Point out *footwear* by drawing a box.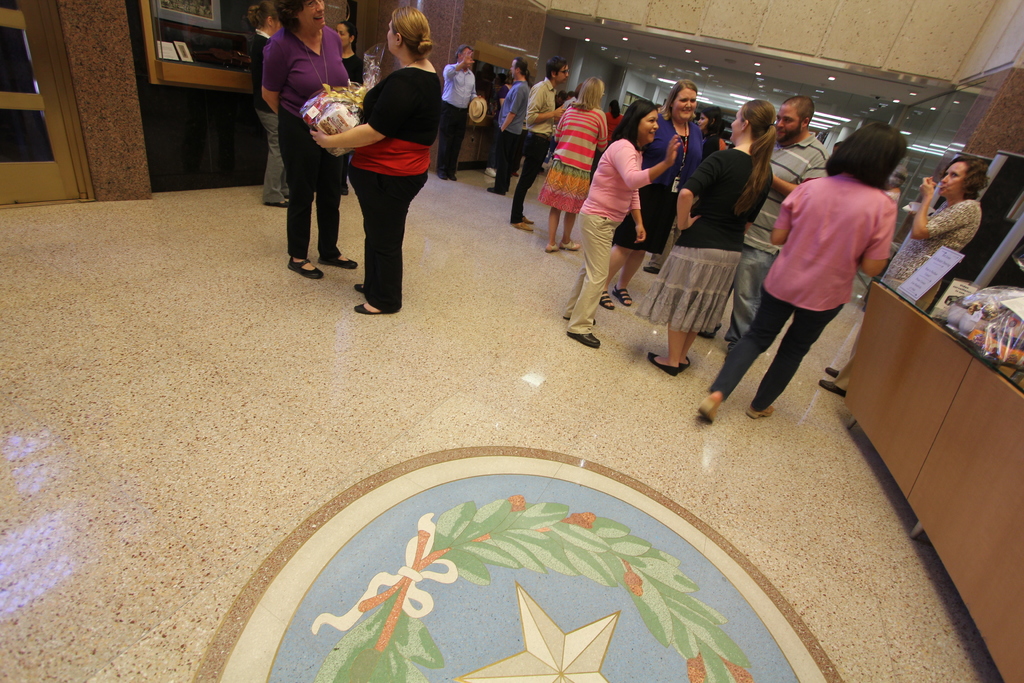
(left=351, top=297, right=400, bottom=320).
